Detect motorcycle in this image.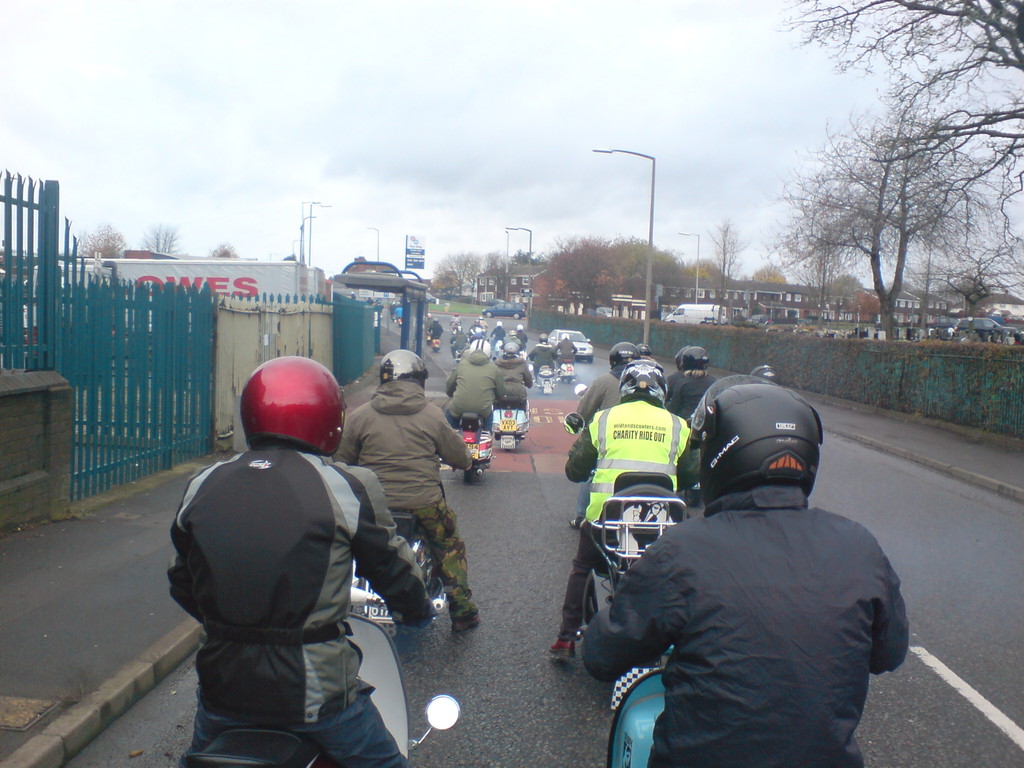
Detection: left=454, top=413, right=497, bottom=483.
